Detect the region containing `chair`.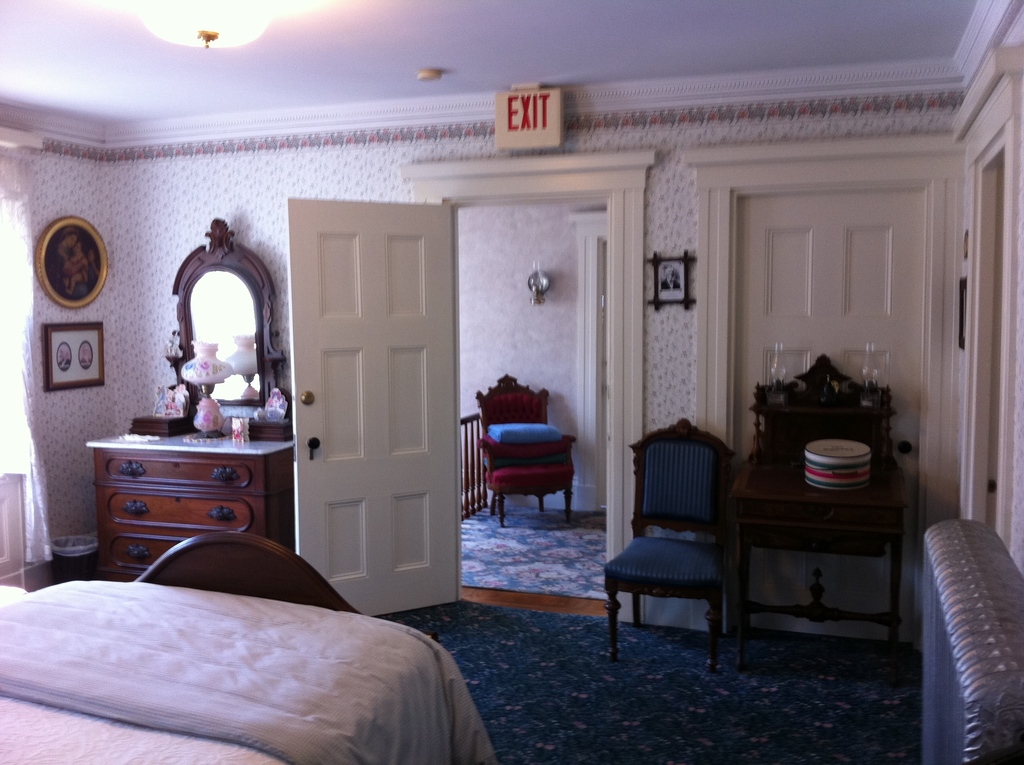
select_region(474, 371, 578, 529).
